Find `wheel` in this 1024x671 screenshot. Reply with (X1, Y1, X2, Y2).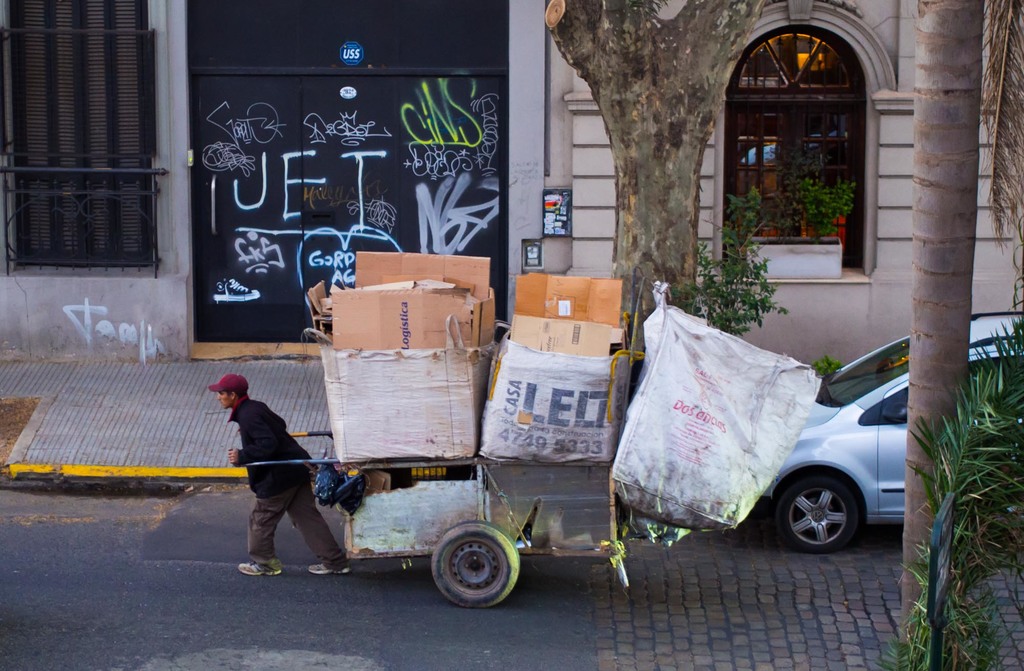
(778, 476, 871, 565).
